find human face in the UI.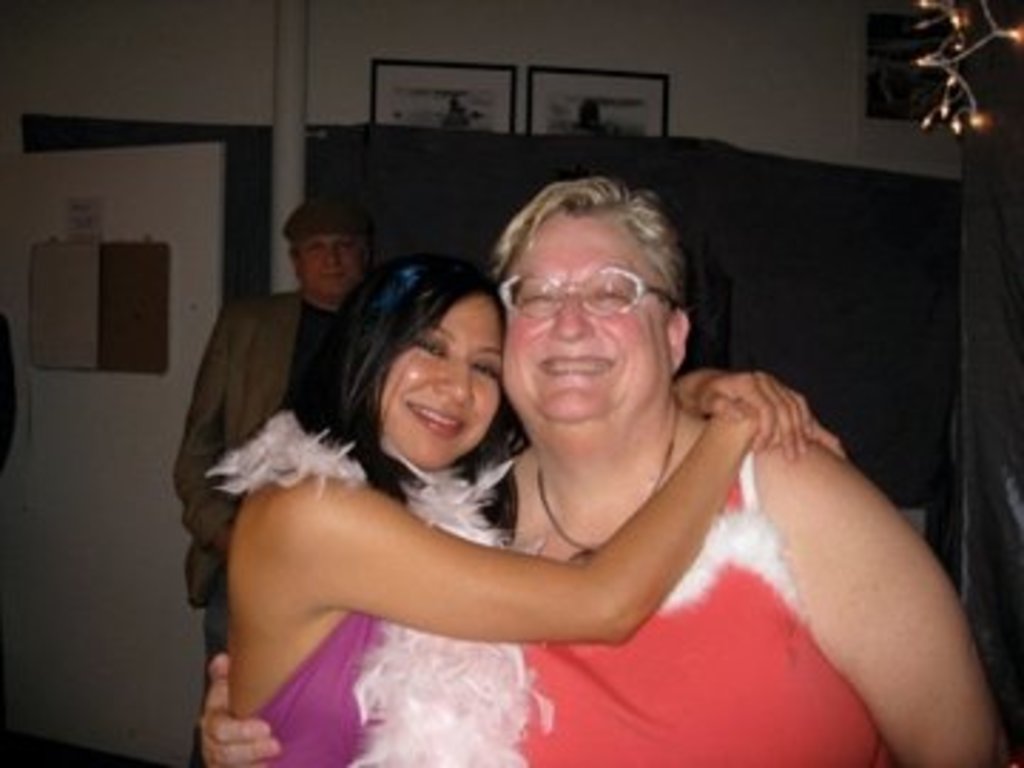
UI element at {"x1": 381, "y1": 299, "x2": 503, "y2": 475}.
